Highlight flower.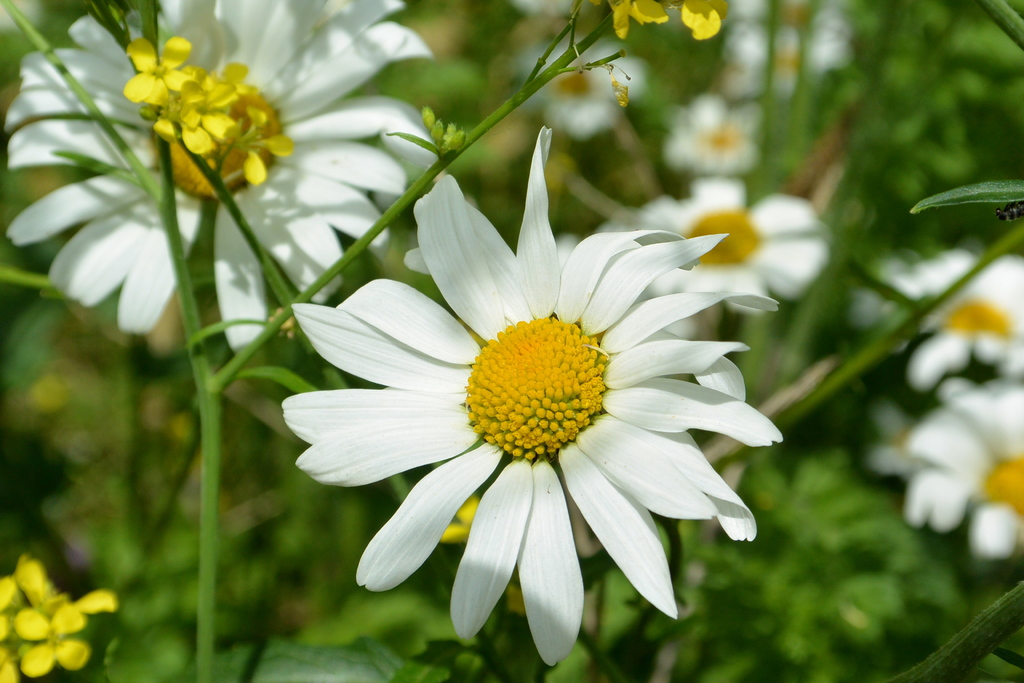
Highlighted region: (left=588, top=0, right=666, bottom=37).
